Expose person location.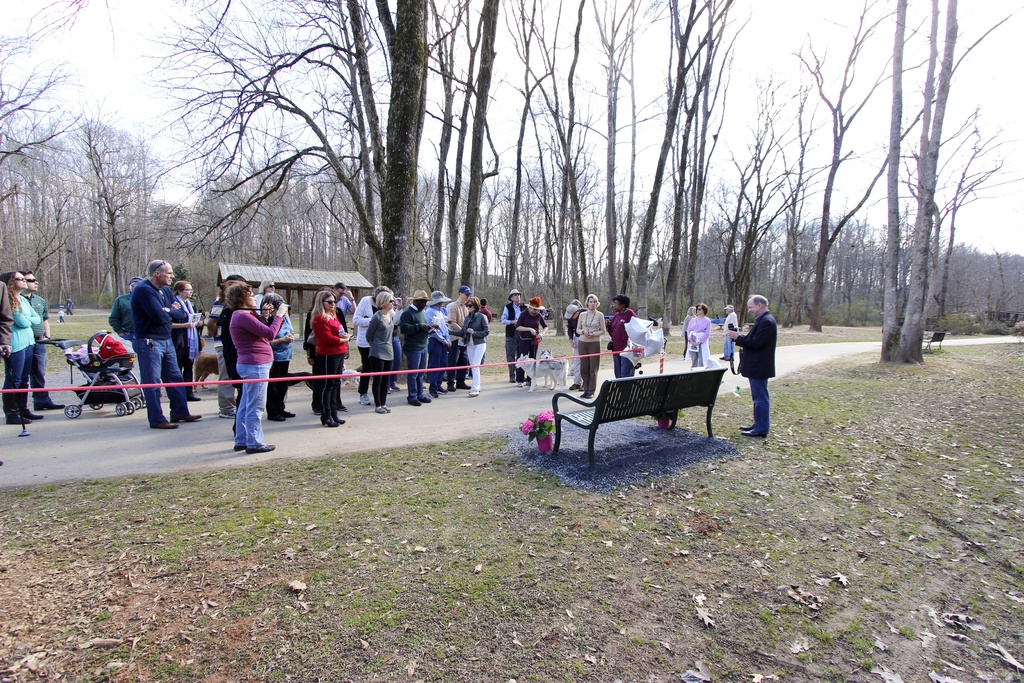
Exposed at (left=568, top=297, right=599, bottom=388).
